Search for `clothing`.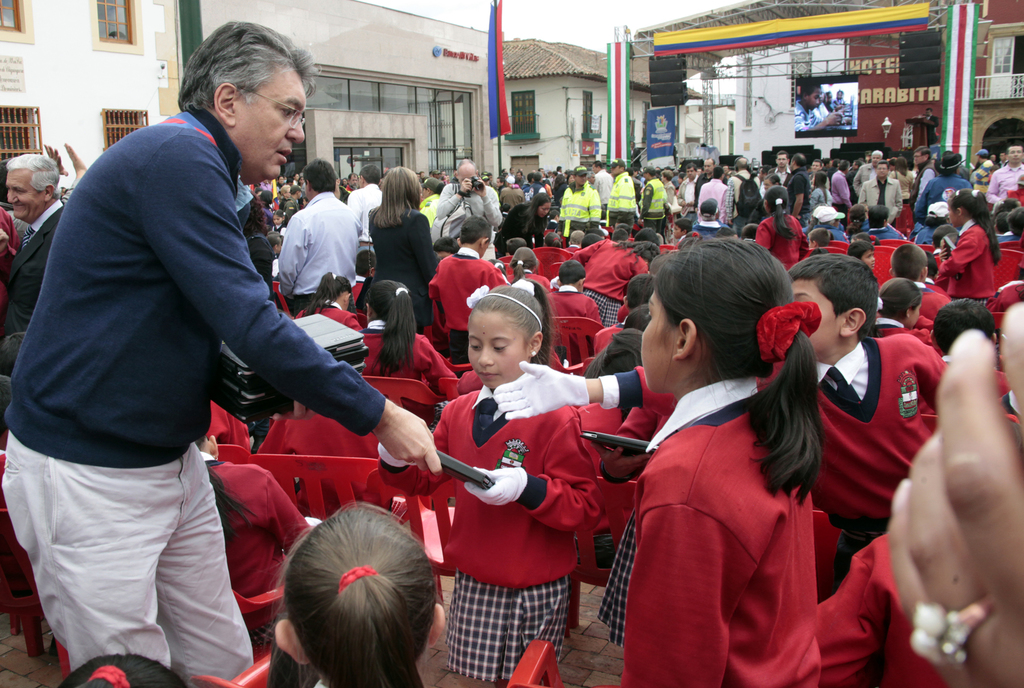
Found at bbox(862, 176, 906, 225).
